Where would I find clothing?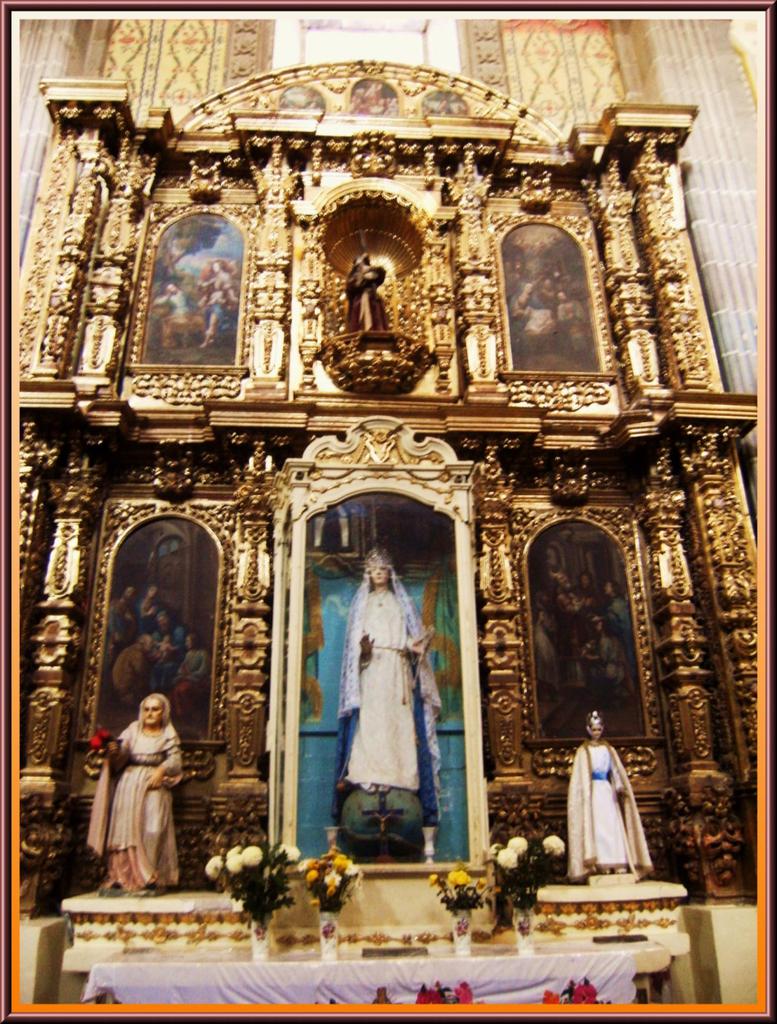
At locate(145, 626, 186, 696).
